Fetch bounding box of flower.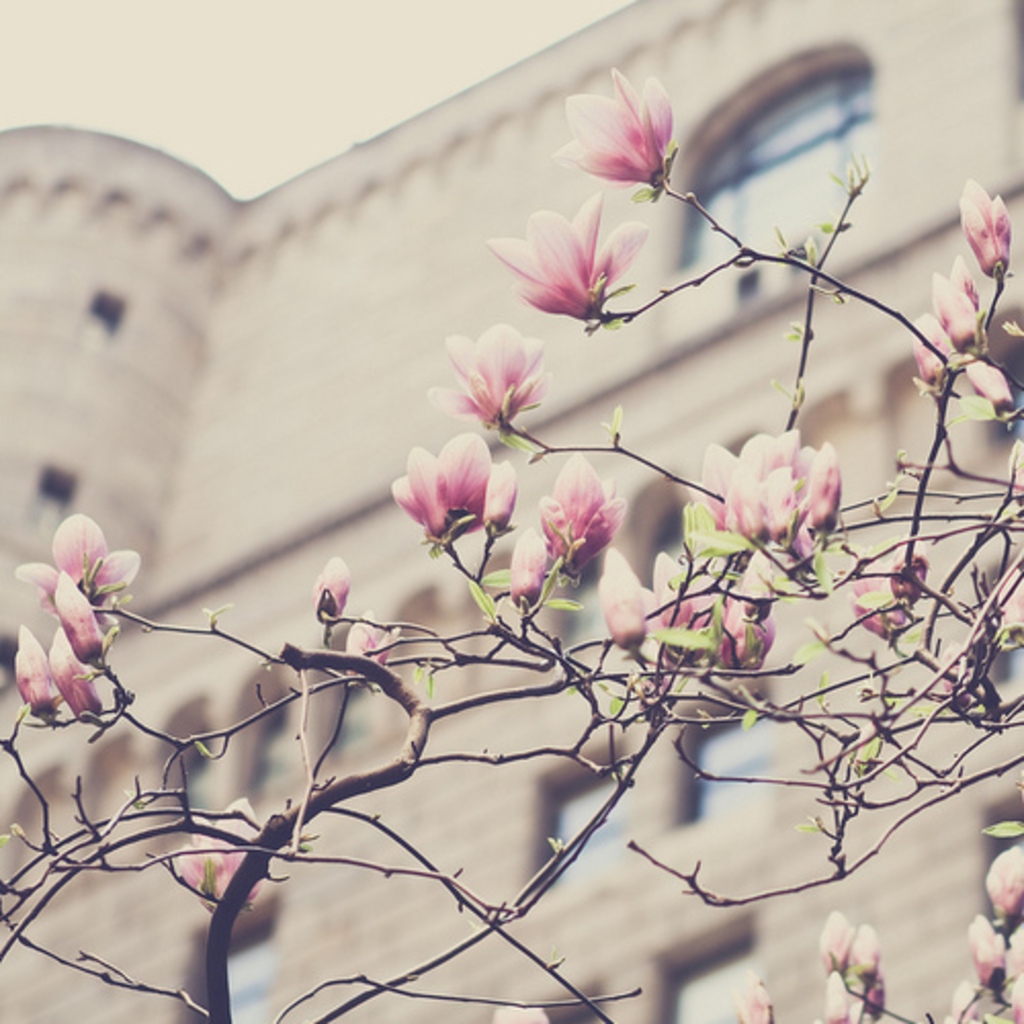
Bbox: <bbox>145, 803, 264, 909</bbox>.
